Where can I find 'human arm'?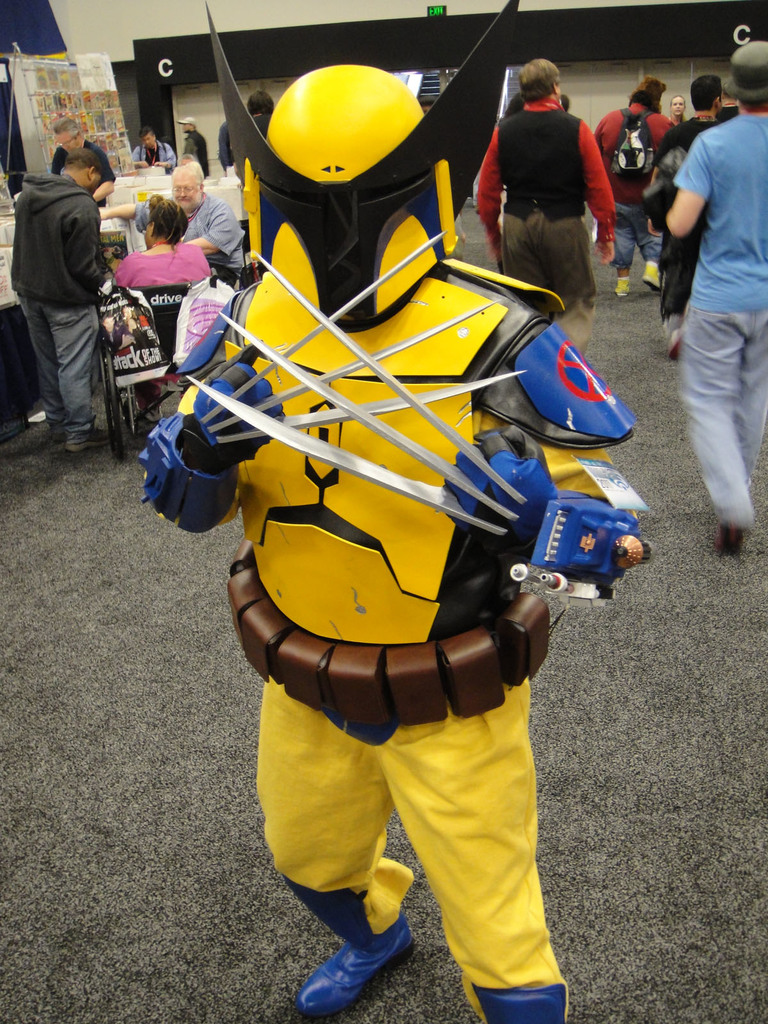
You can find it at region(662, 133, 718, 241).
